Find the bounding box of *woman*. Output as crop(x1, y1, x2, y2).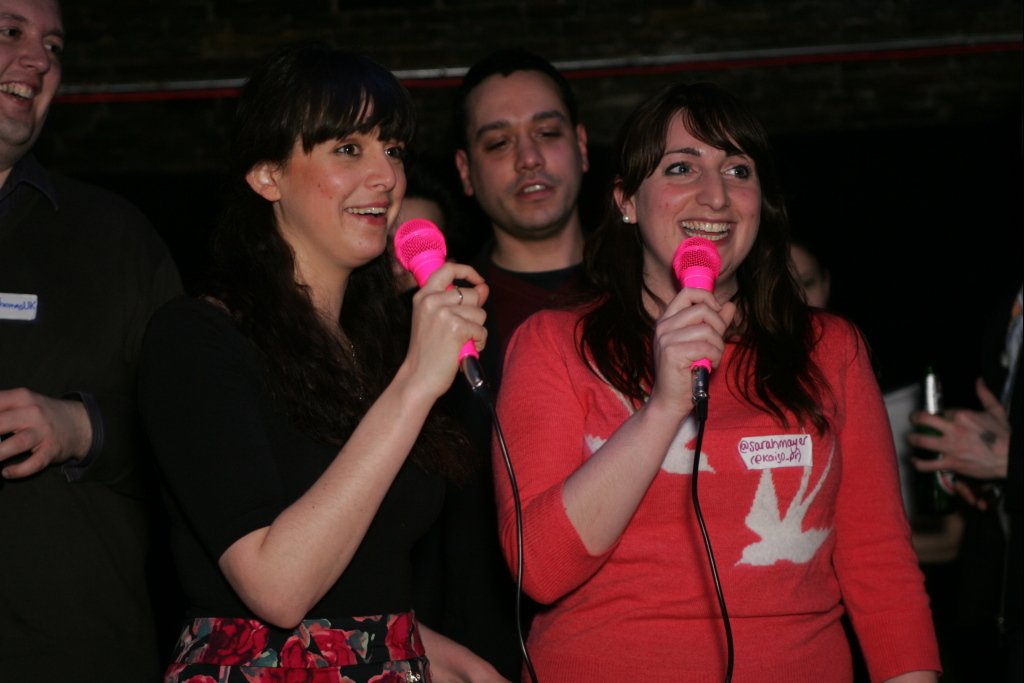
crop(142, 56, 504, 682).
